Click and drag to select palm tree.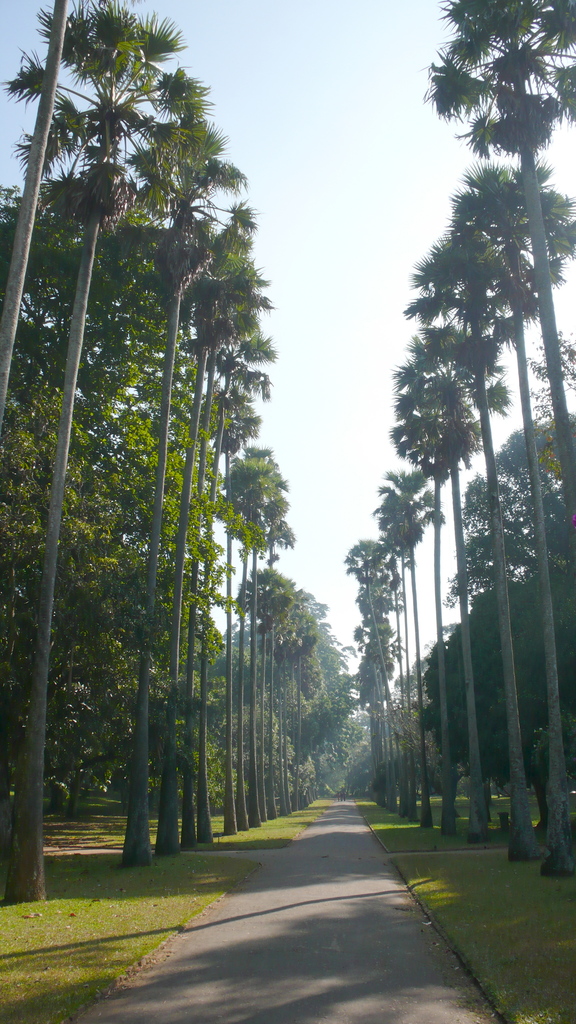
Selection: x1=445, y1=171, x2=572, y2=815.
